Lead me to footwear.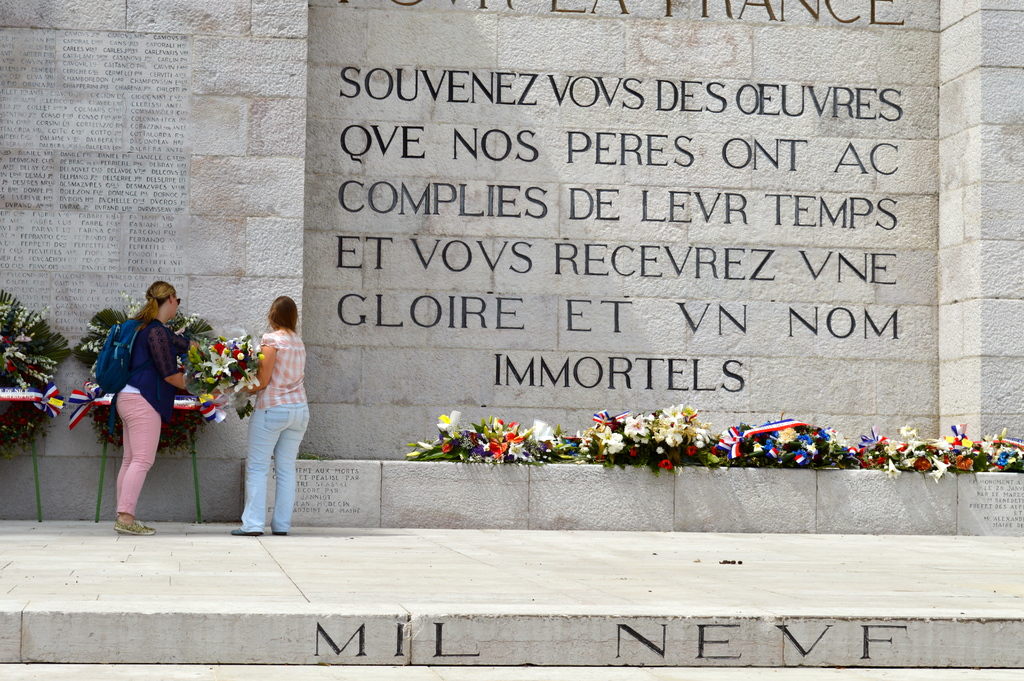
Lead to select_region(231, 529, 261, 537).
